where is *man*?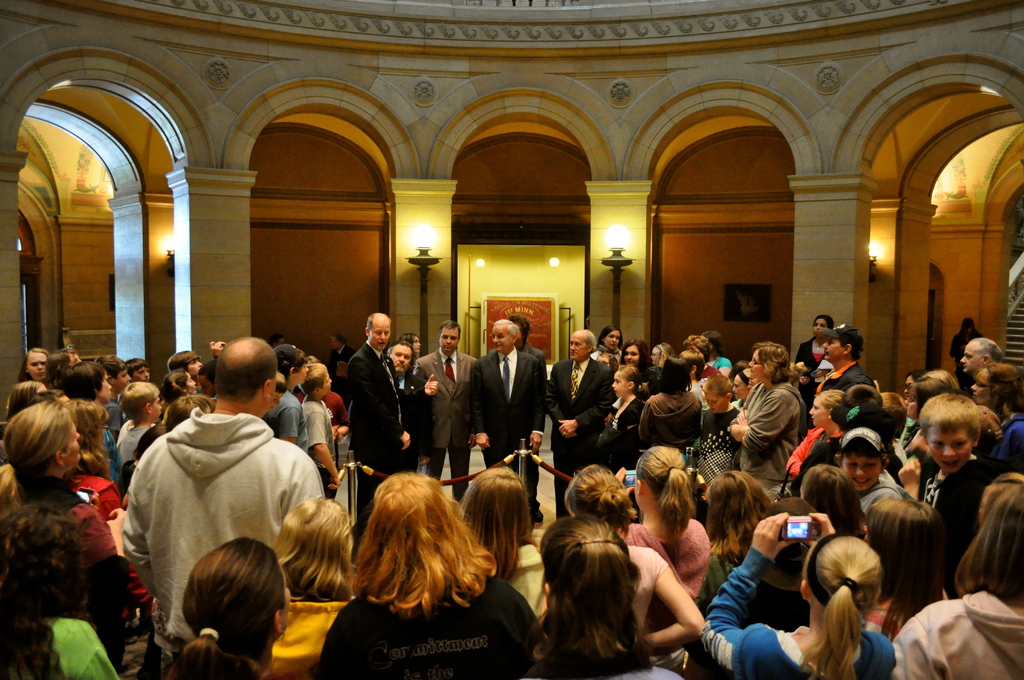
[left=122, top=372, right=333, bottom=635].
